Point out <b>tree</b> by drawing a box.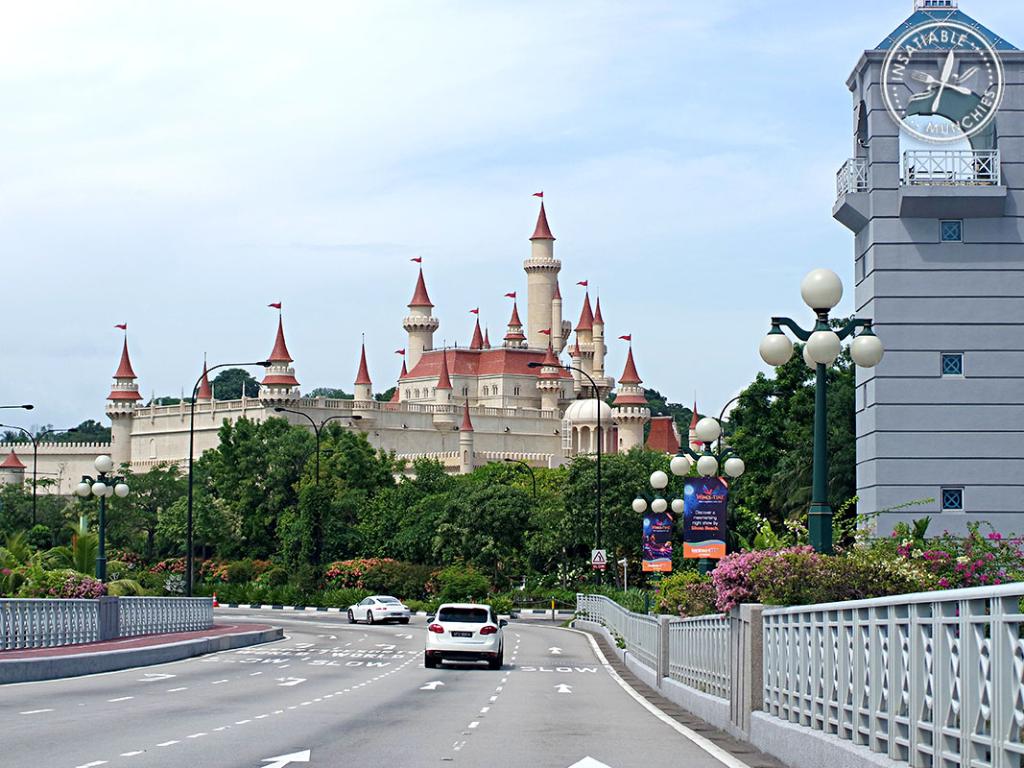
[0,476,71,563].
